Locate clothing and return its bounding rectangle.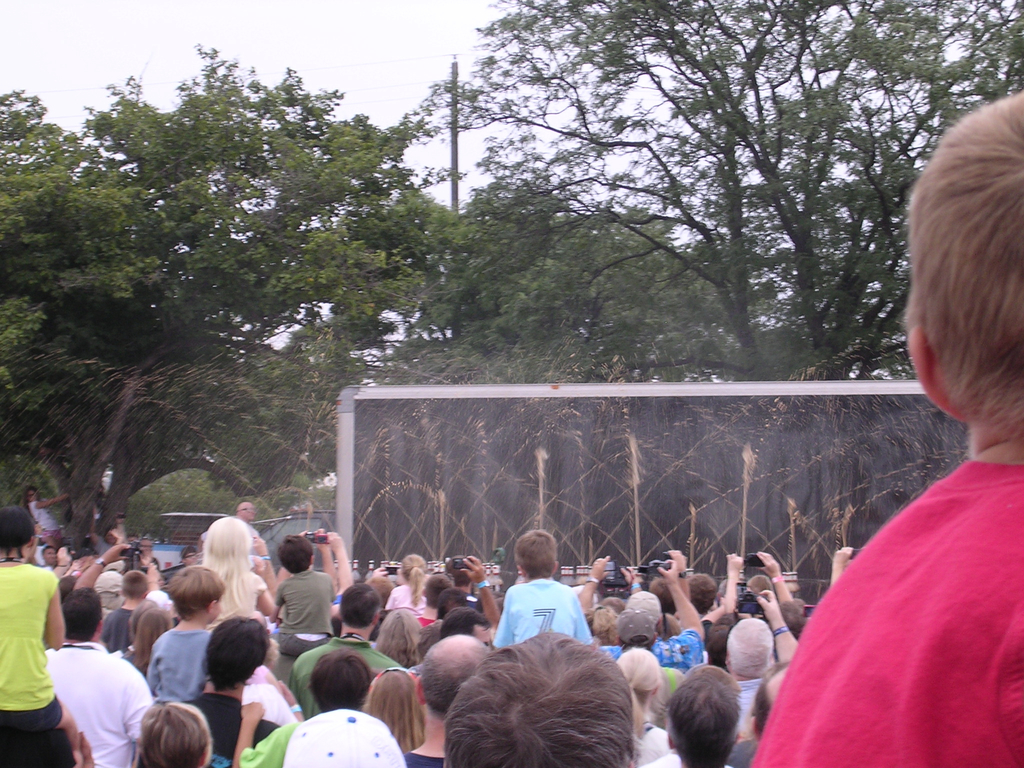
[left=733, top=671, right=761, bottom=728].
